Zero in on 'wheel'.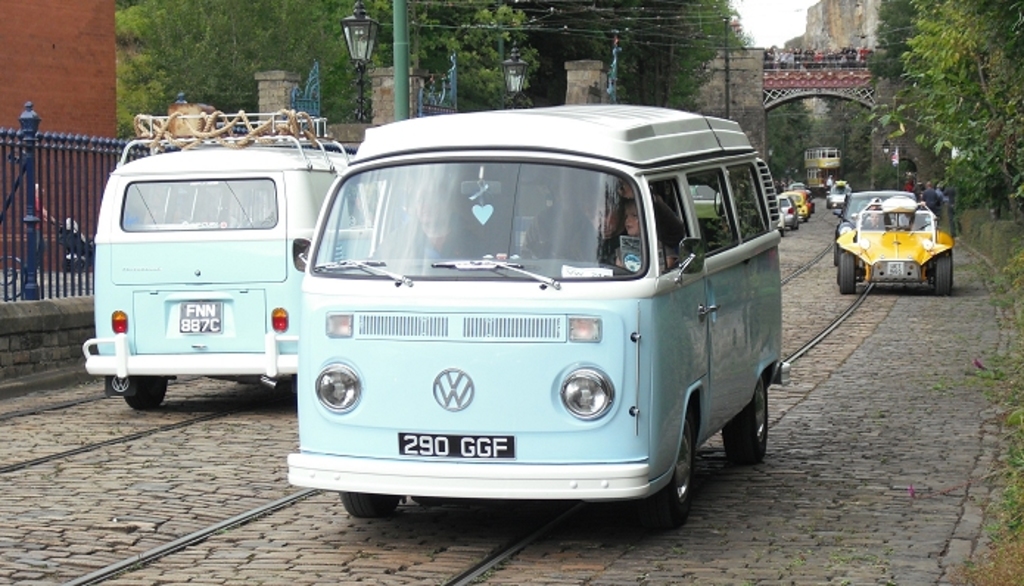
Zeroed in: (778, 230, 784, 237).
